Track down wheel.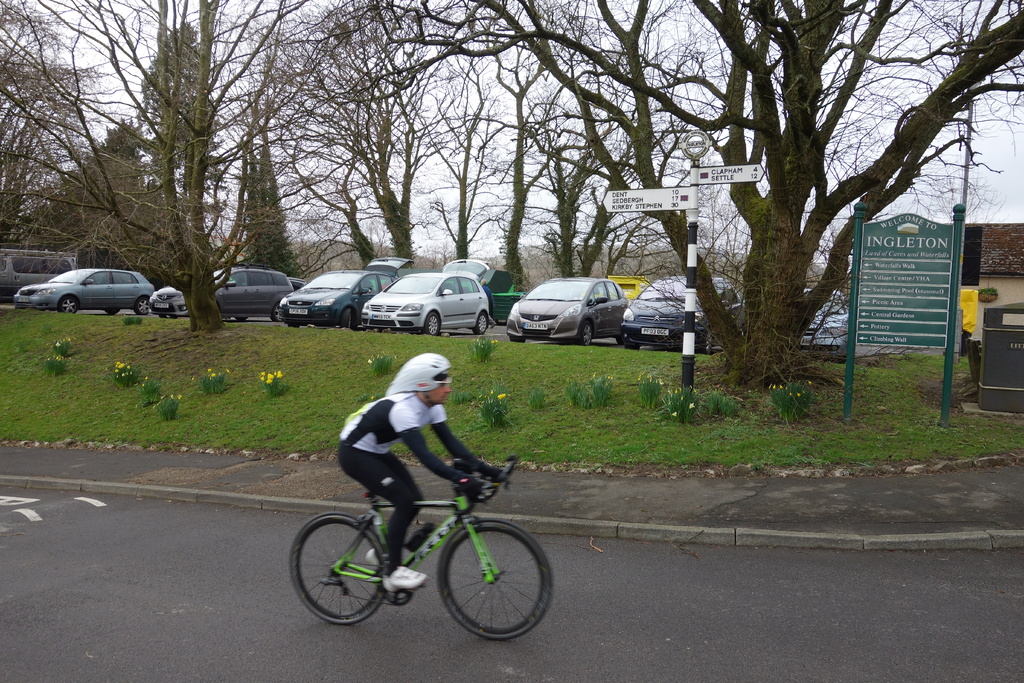
Tracked to <region>341, 309, 351, 327</region>.
